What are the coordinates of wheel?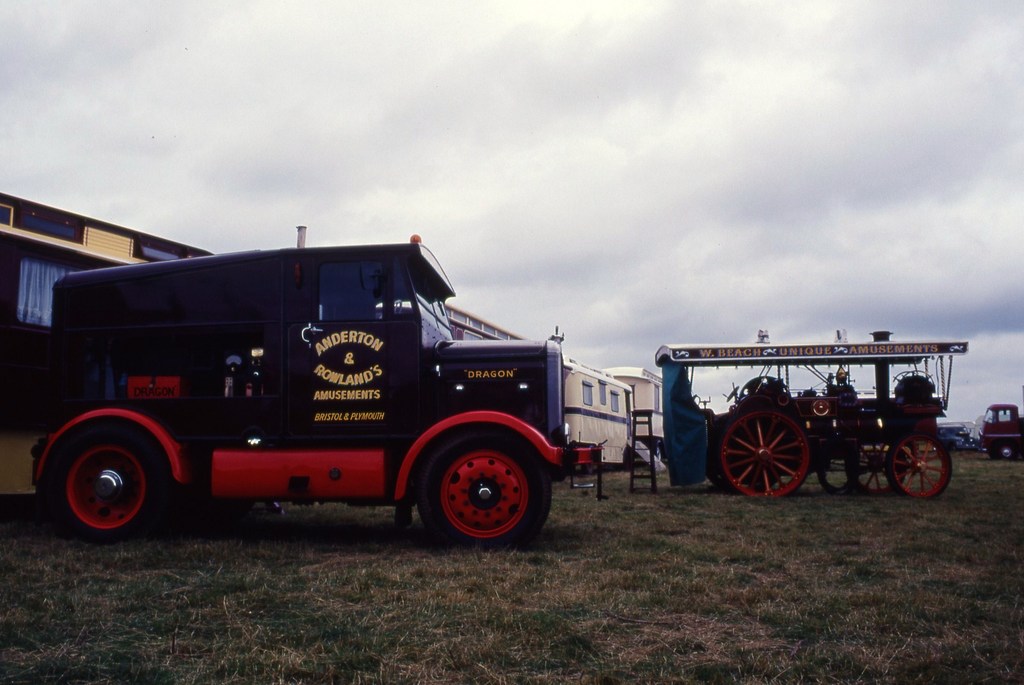
998, 446, 1014, 462.
